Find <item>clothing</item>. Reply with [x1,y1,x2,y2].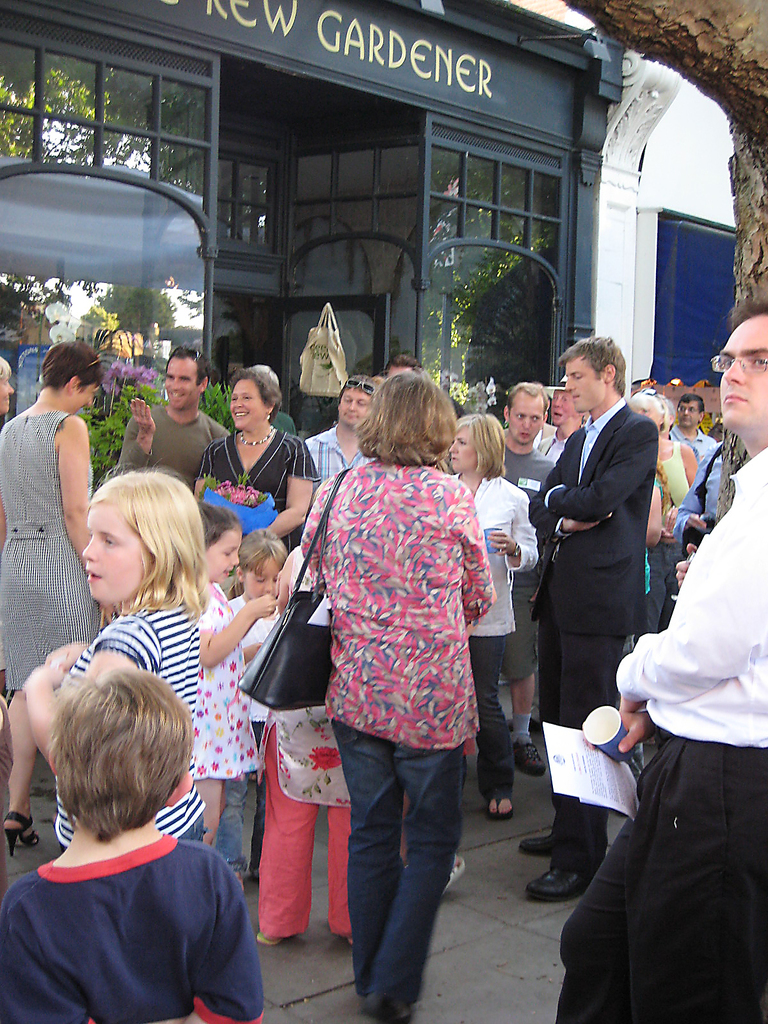
[298,449,495,1009].
